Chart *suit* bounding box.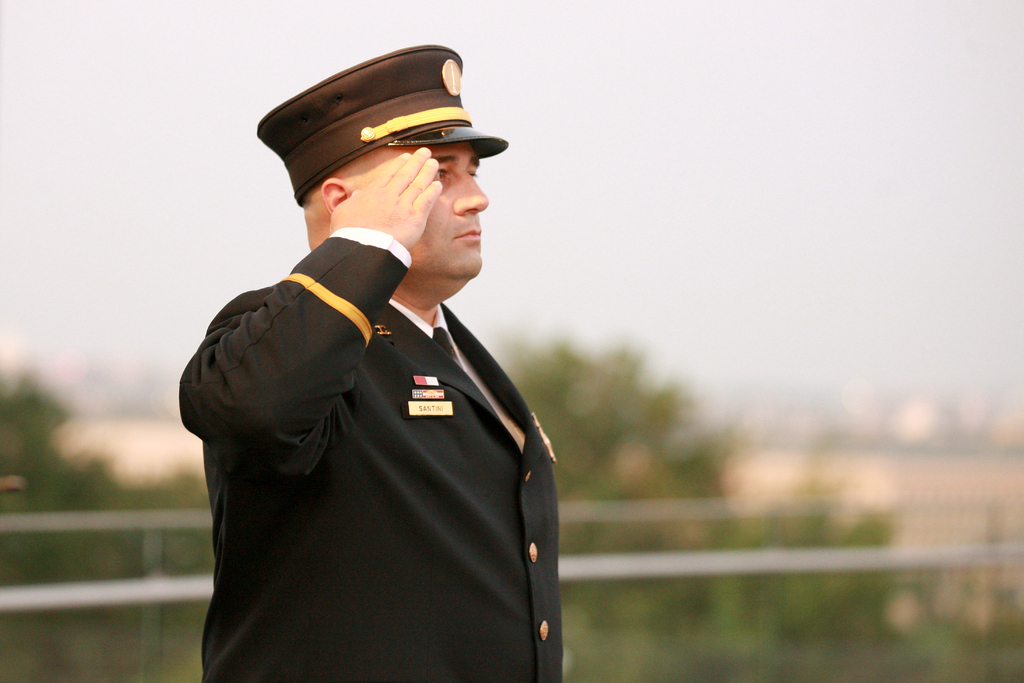
Charted: {"left": 166, "top": 217, "right": 589, "bottom": 668}.
